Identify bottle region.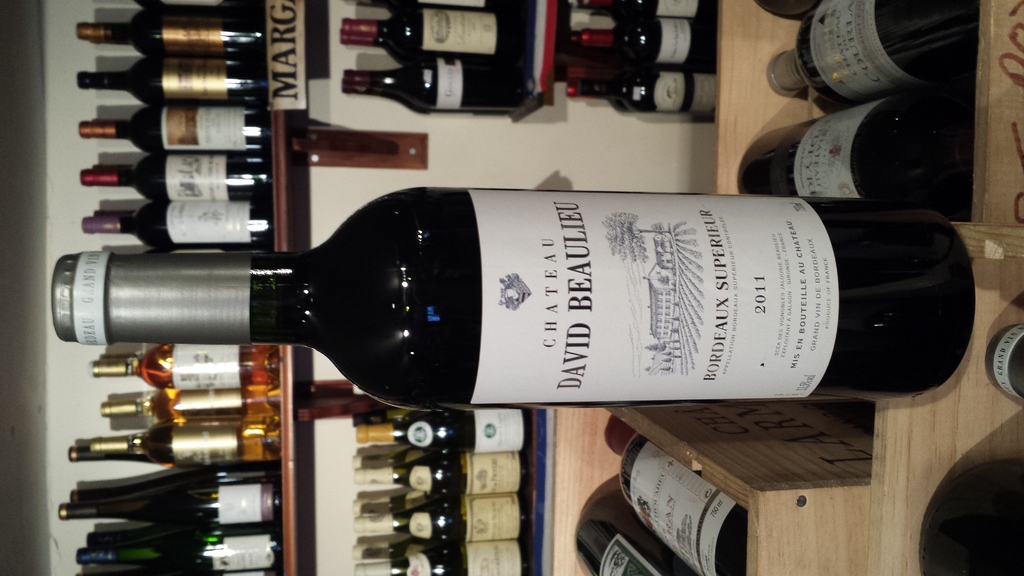
Region: 81 144 265 205.
